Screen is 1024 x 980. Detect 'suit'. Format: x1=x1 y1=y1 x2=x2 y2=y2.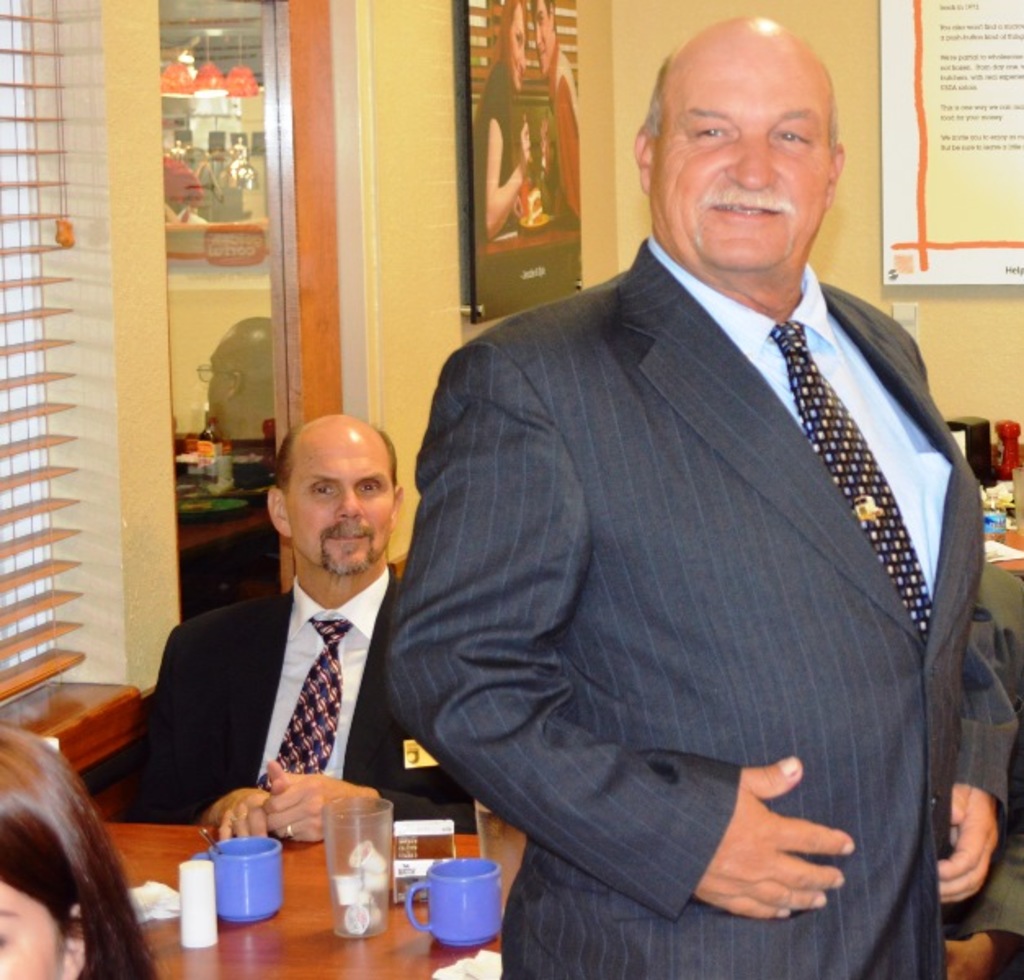
x1=382 y1=237 x2=1019 y2=978.
